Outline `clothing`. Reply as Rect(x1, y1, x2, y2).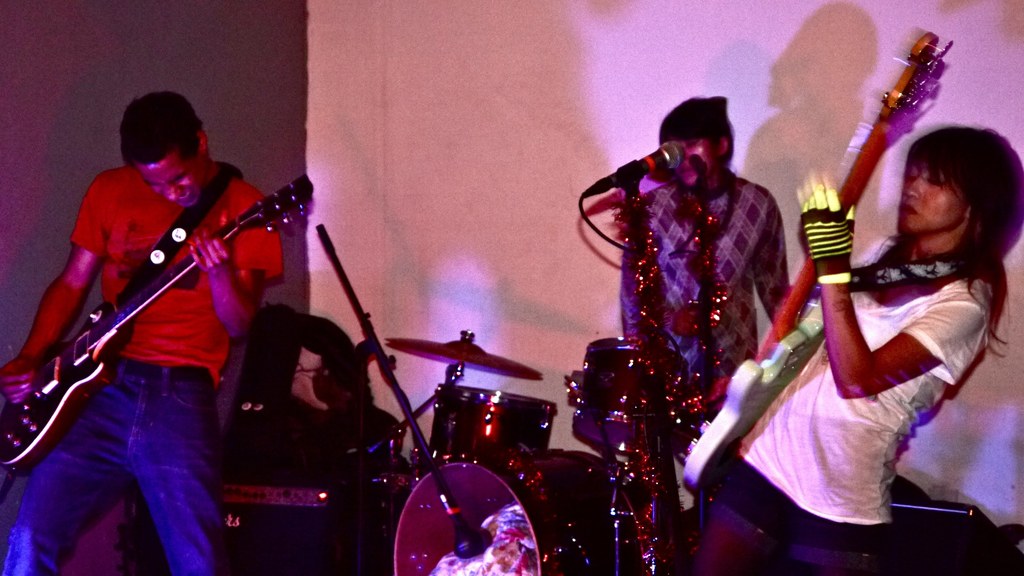
Rect(627, 168, 799, 459).
